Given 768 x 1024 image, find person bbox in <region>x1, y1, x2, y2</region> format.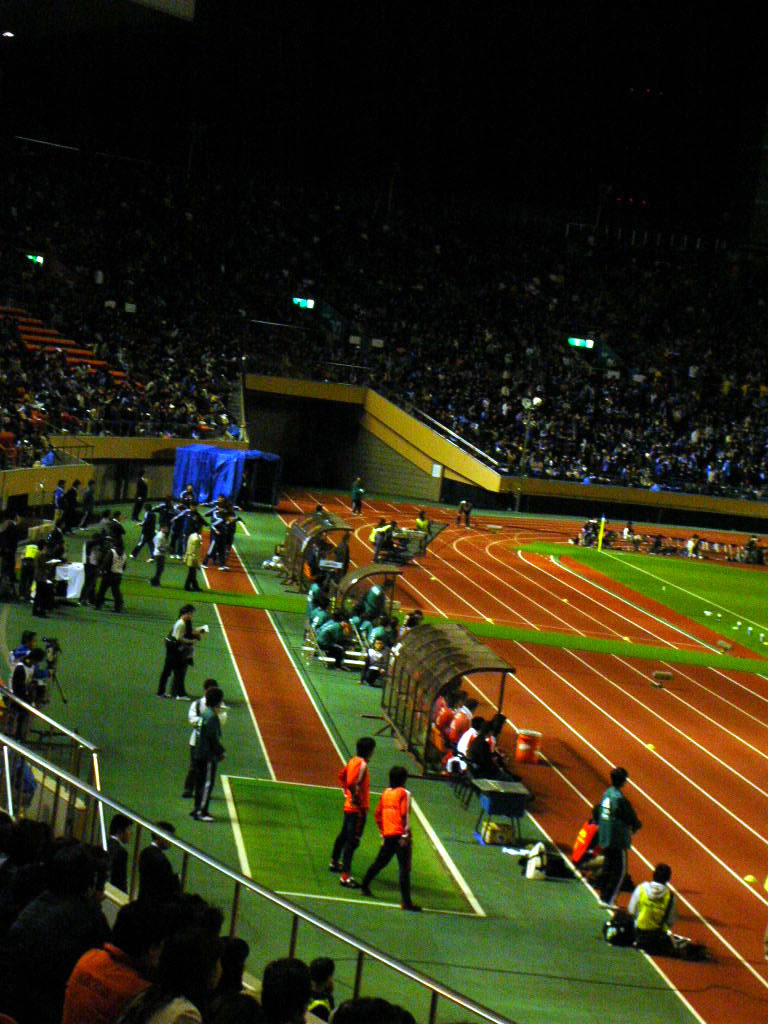
<region>190, 686, 229, 824</region>.
